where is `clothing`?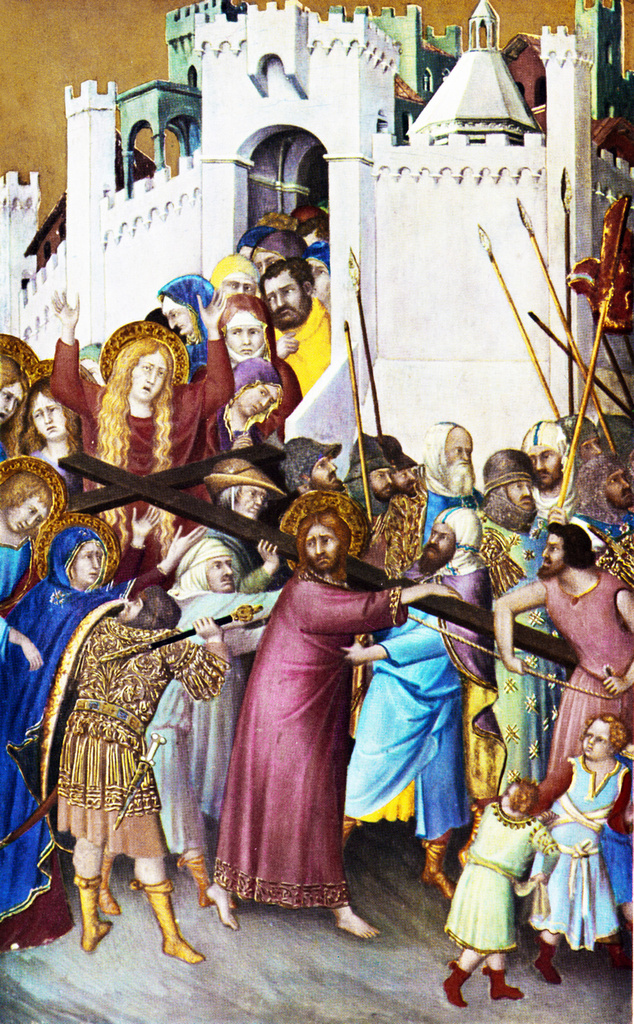
<region>536, 568, 633, 818</region>.
